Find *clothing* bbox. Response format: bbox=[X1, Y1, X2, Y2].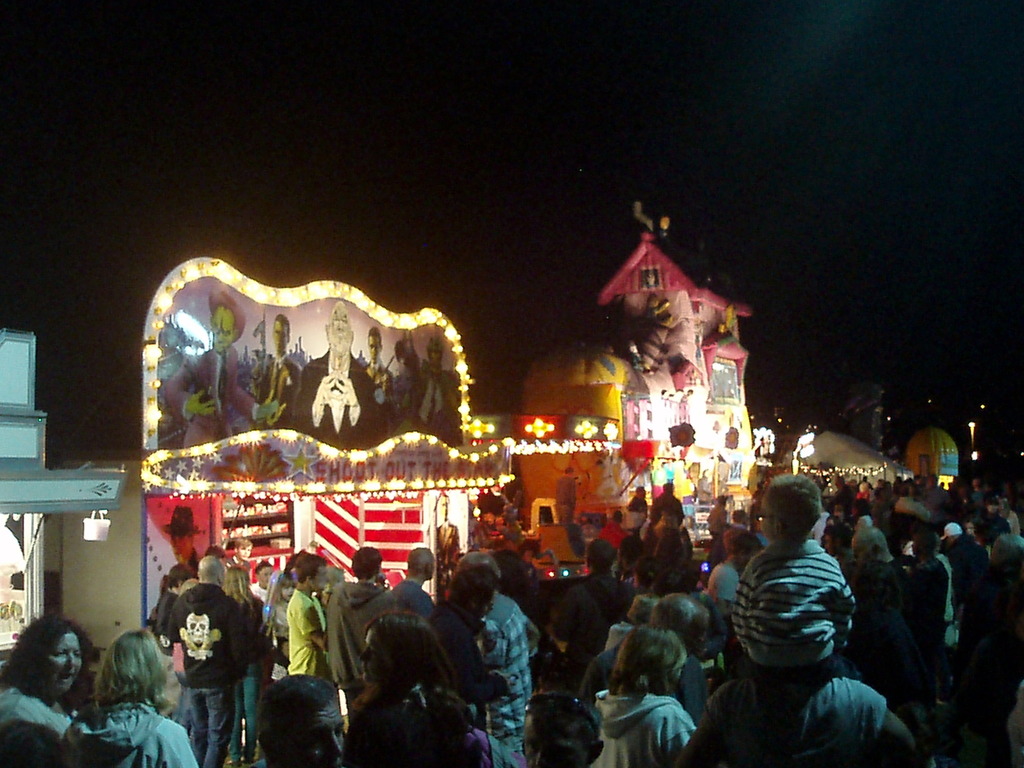
bbox=[164, 346, 258, 446].
